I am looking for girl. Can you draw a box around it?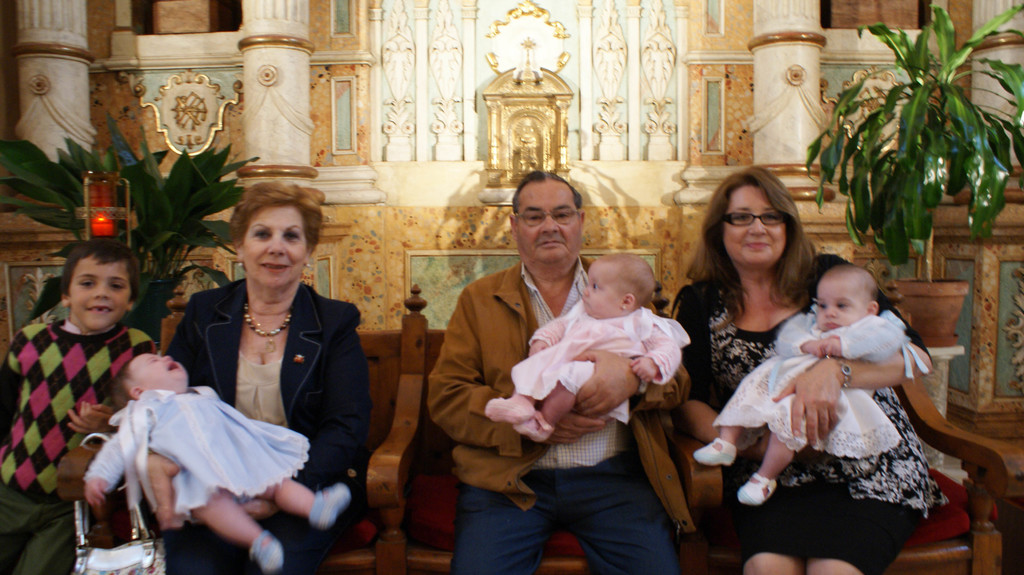
Sure, the bounding box is x1=484, y1=249, x2=688, y2=442.
